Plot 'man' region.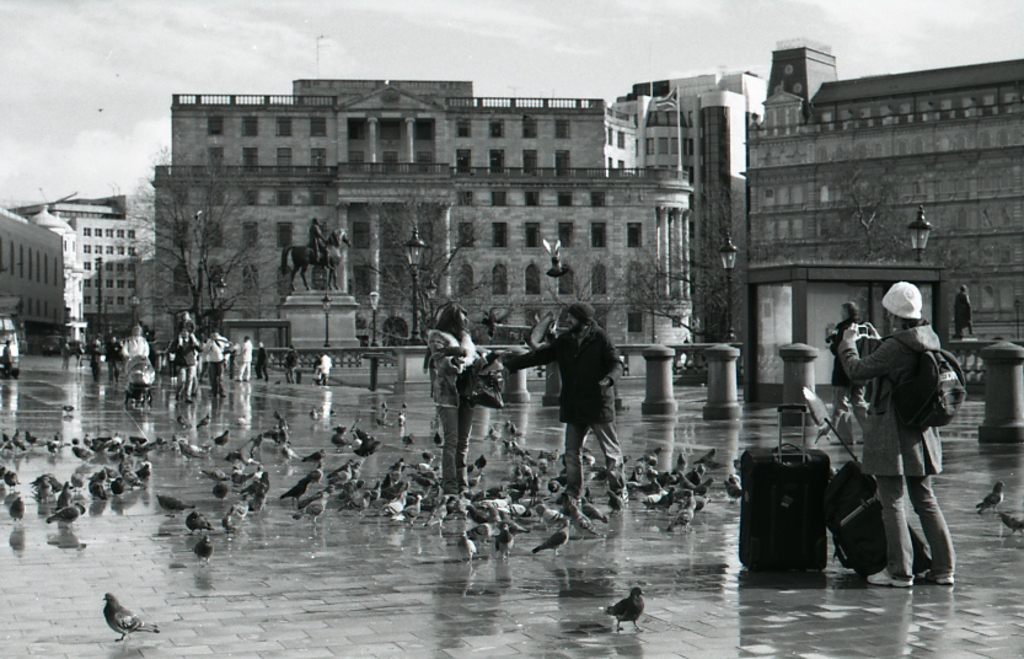
Plotted at rect(509, 304, 628, 513).
